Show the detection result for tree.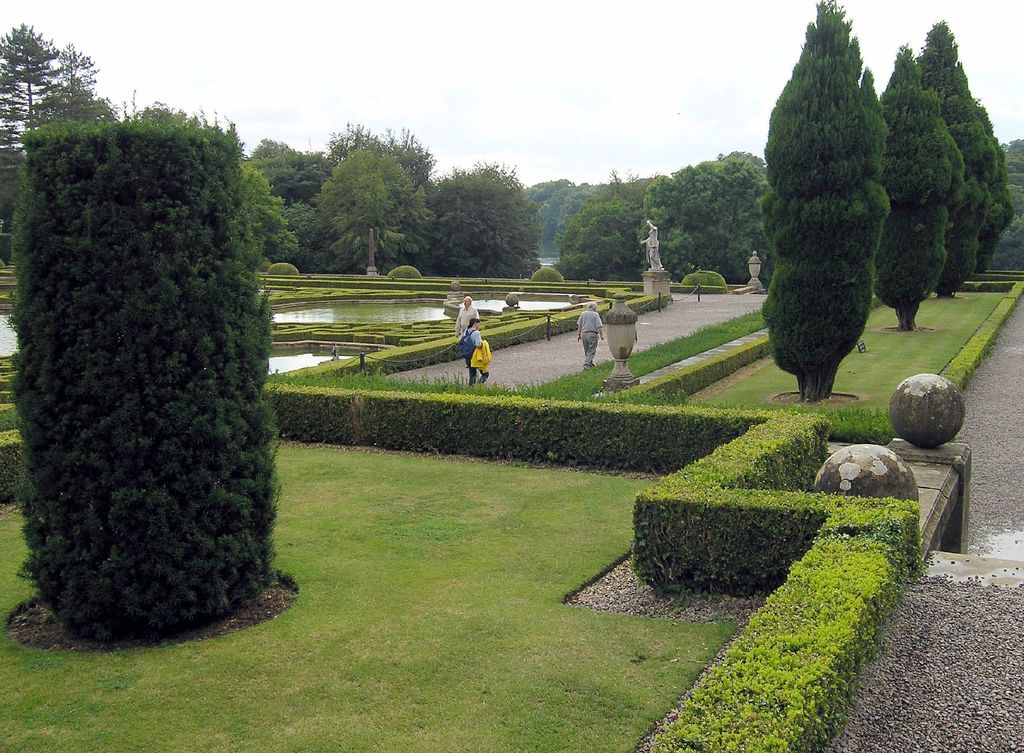
[x1=299, y1=153, x2=339, y2=177].
